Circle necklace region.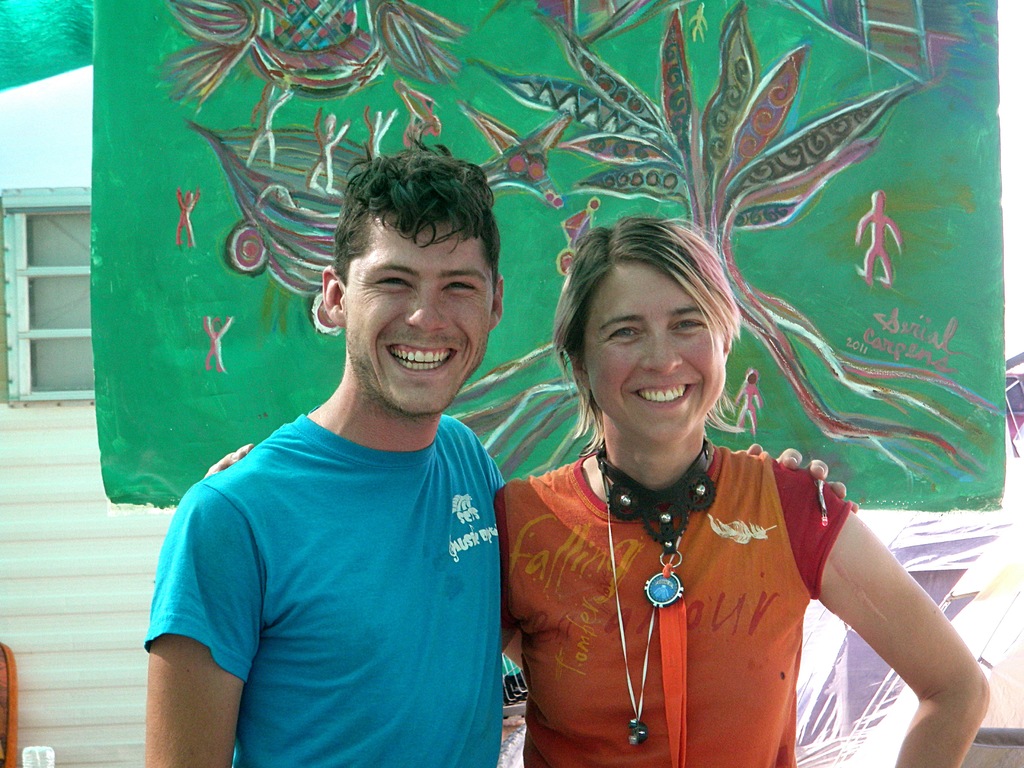
Region: locate(606, 481, 691, 744).
